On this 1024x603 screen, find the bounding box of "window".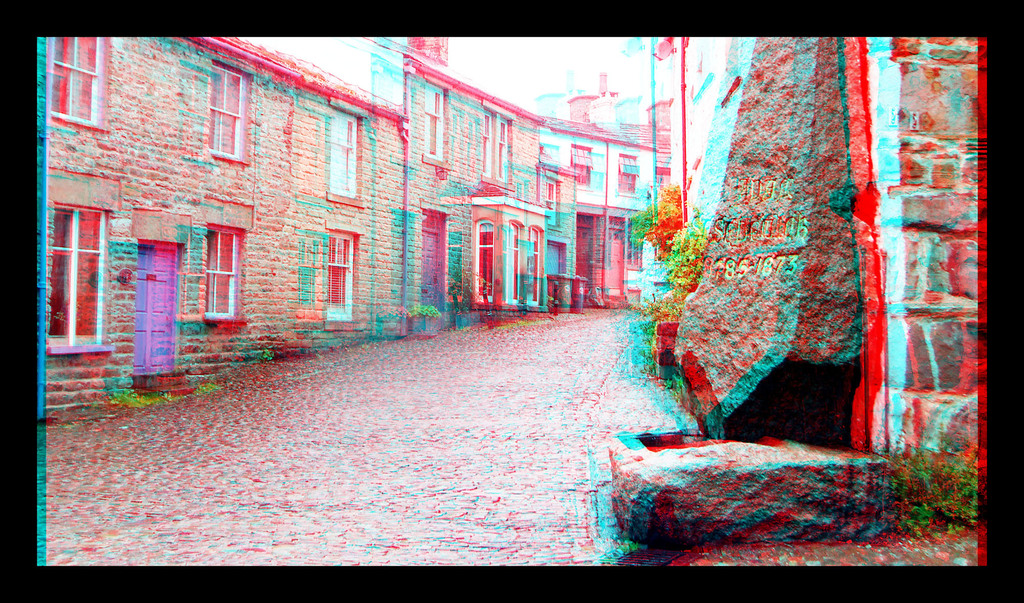
Bounding box: (x1=50, y1=35, x2=111, y2=133).
